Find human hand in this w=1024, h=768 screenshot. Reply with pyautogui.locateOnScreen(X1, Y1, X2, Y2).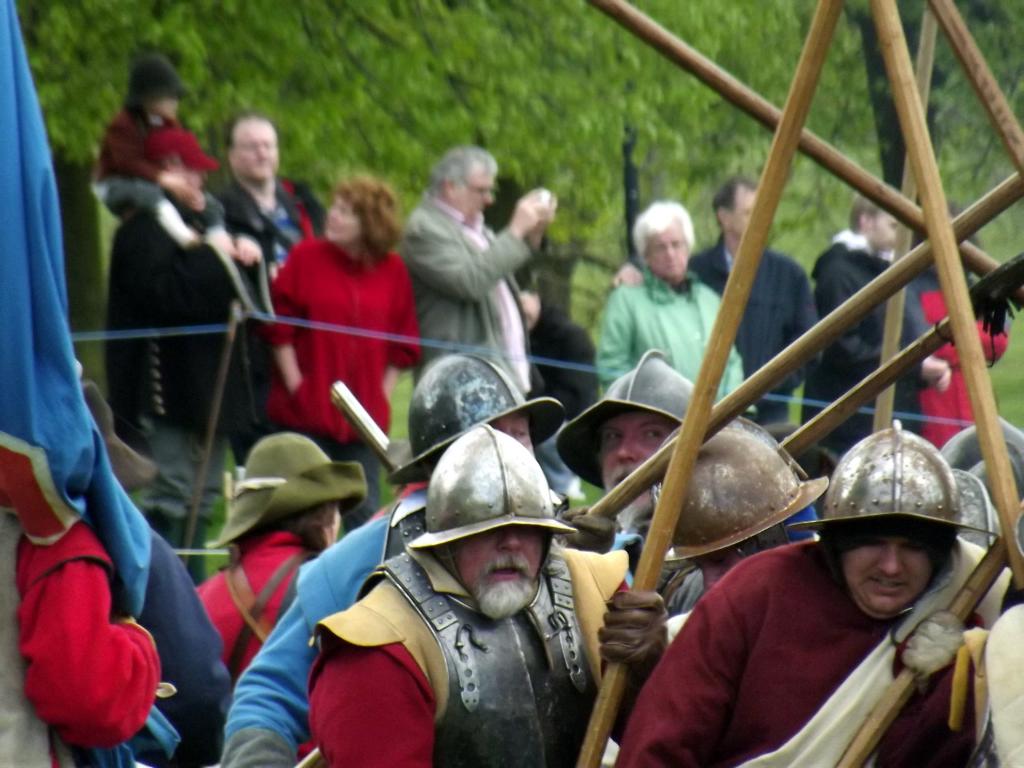
pyautogui.locateOnScreen(185, 191, 209, 212).
